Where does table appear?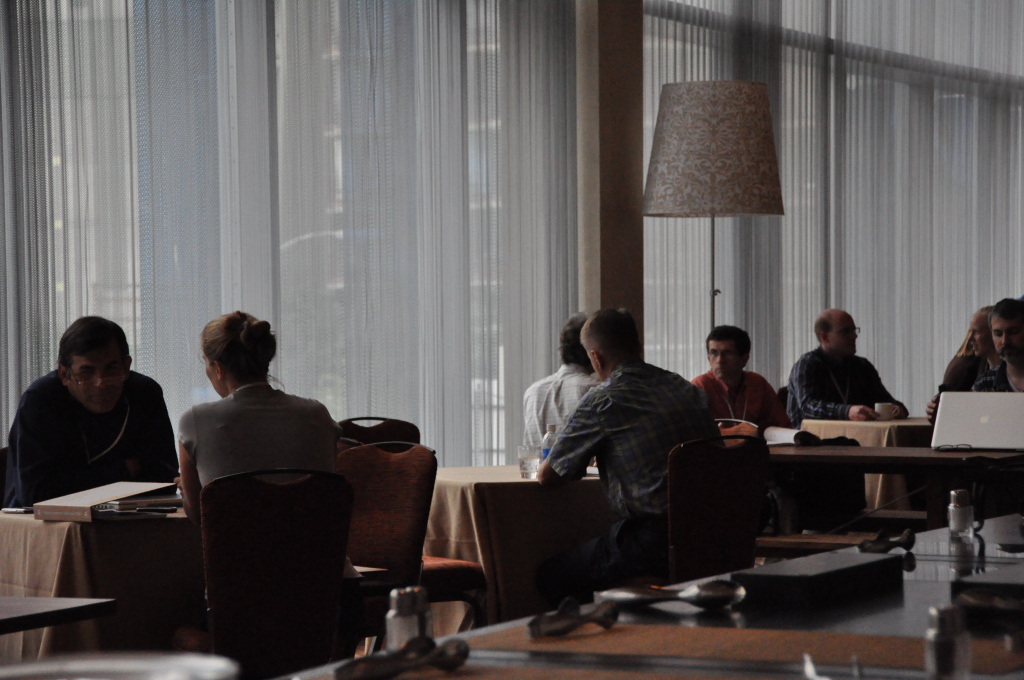
Appears at locate(712, 436, 1001, 564).
